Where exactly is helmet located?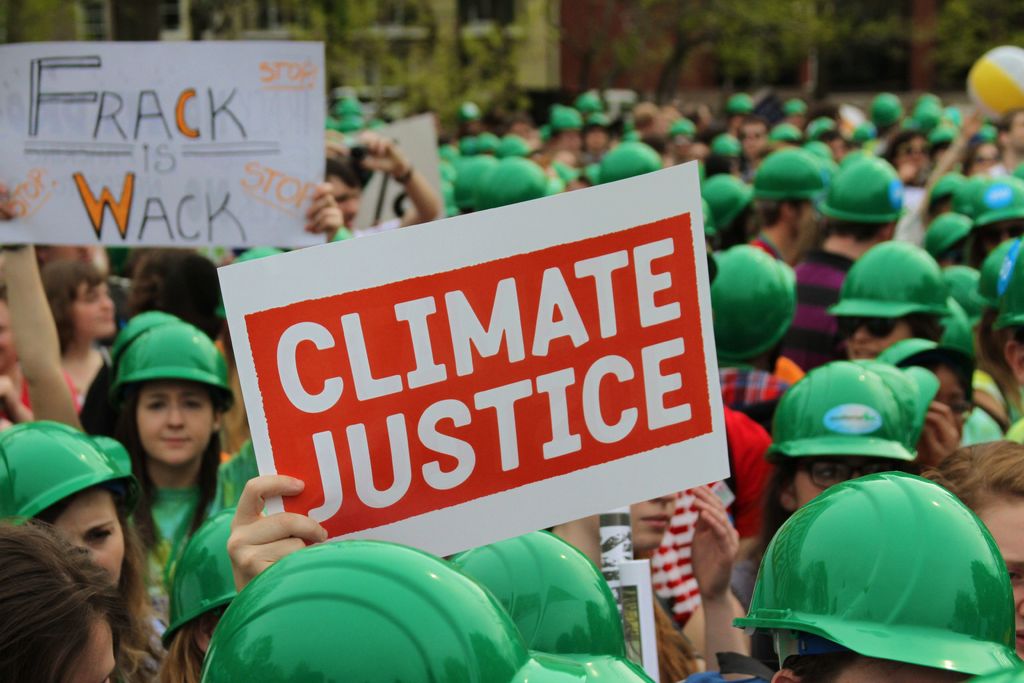
Its bounding box is region(970, 174, 1023, 220).
